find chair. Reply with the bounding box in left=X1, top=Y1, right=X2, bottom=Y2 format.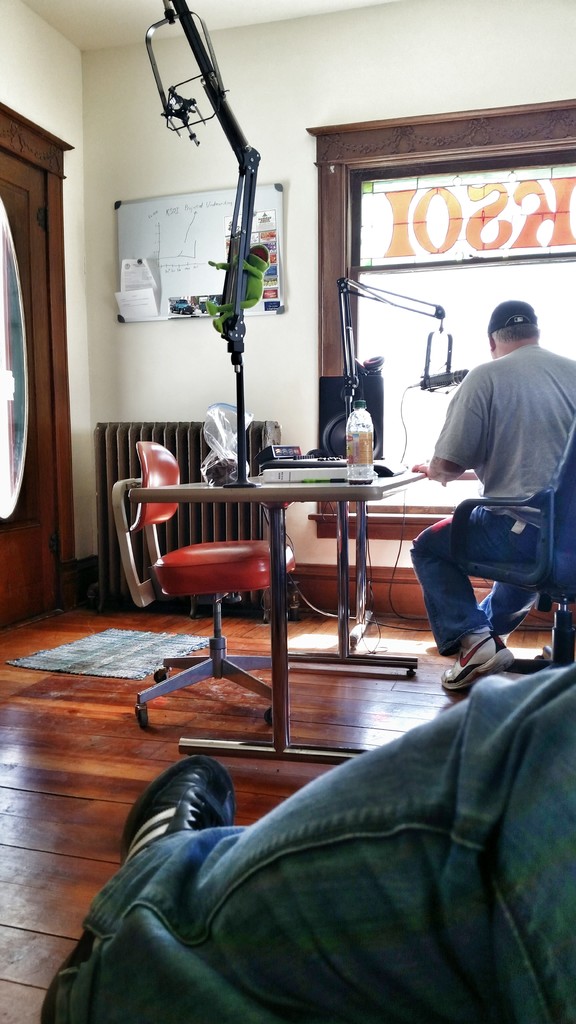
left=100, top=416, right=307, bottom=719.
